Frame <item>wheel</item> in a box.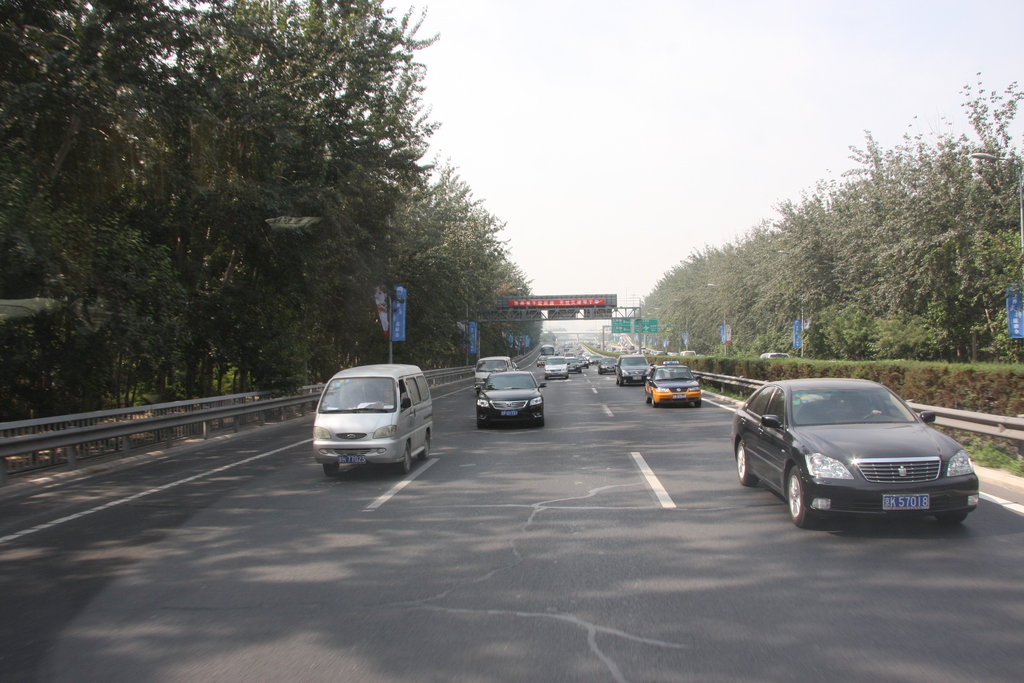
{"left": 564, "top": 372, "right": 570, "bottom": 379}.
